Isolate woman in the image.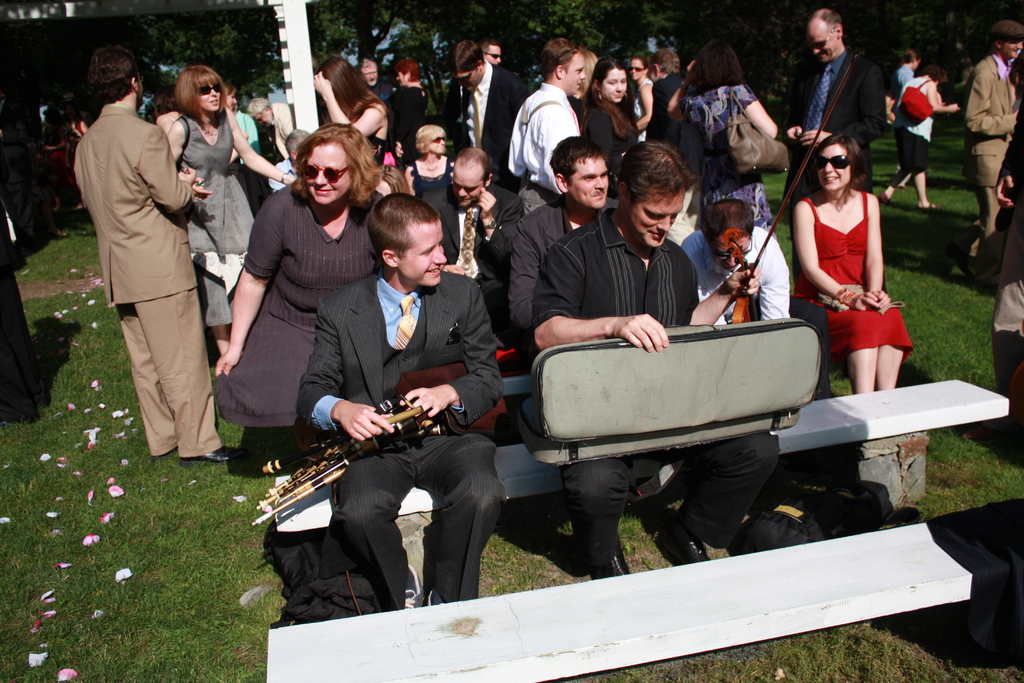
Isolated region: left=783, top=98, right=919, bottom=419.
